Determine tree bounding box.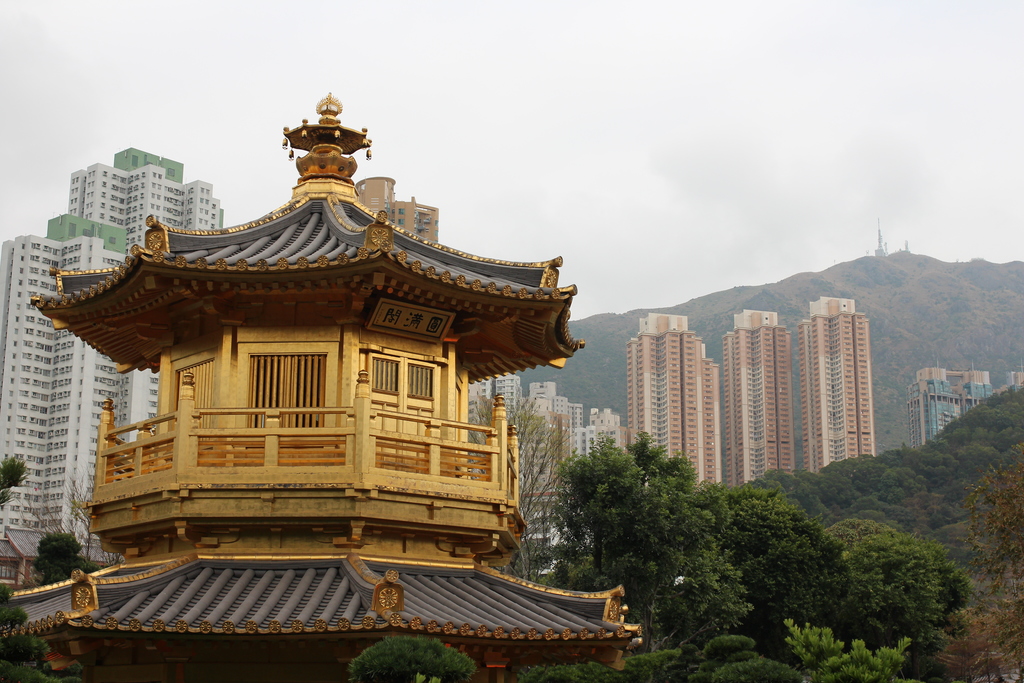
Determined: BBox(829, 519, 901, 545).
